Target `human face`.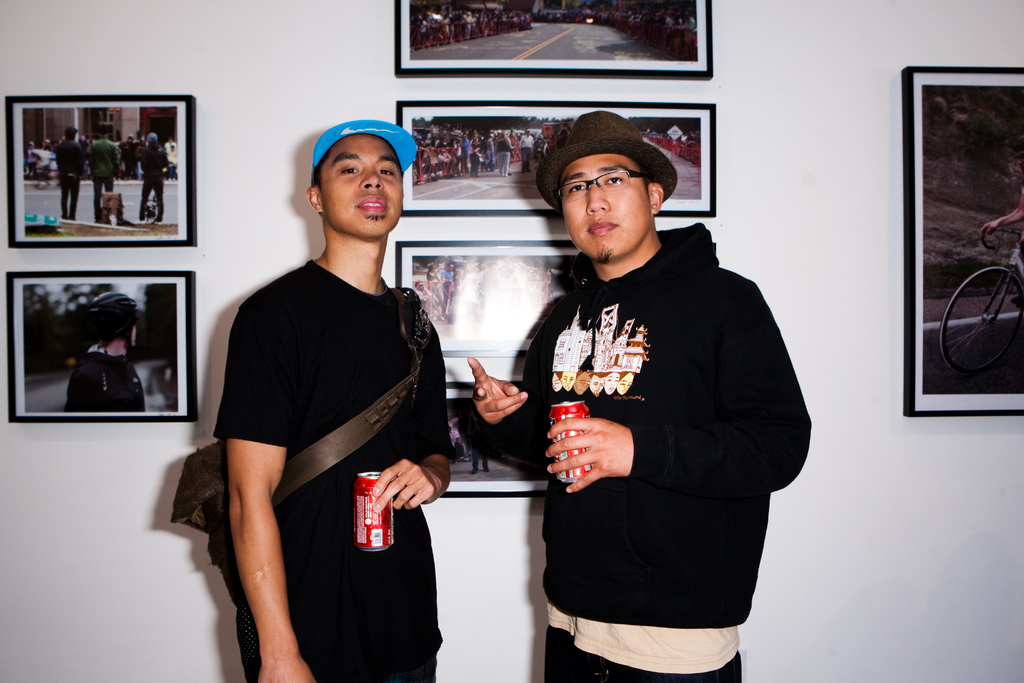
Target region: detection(323, 135, 402, 238).
